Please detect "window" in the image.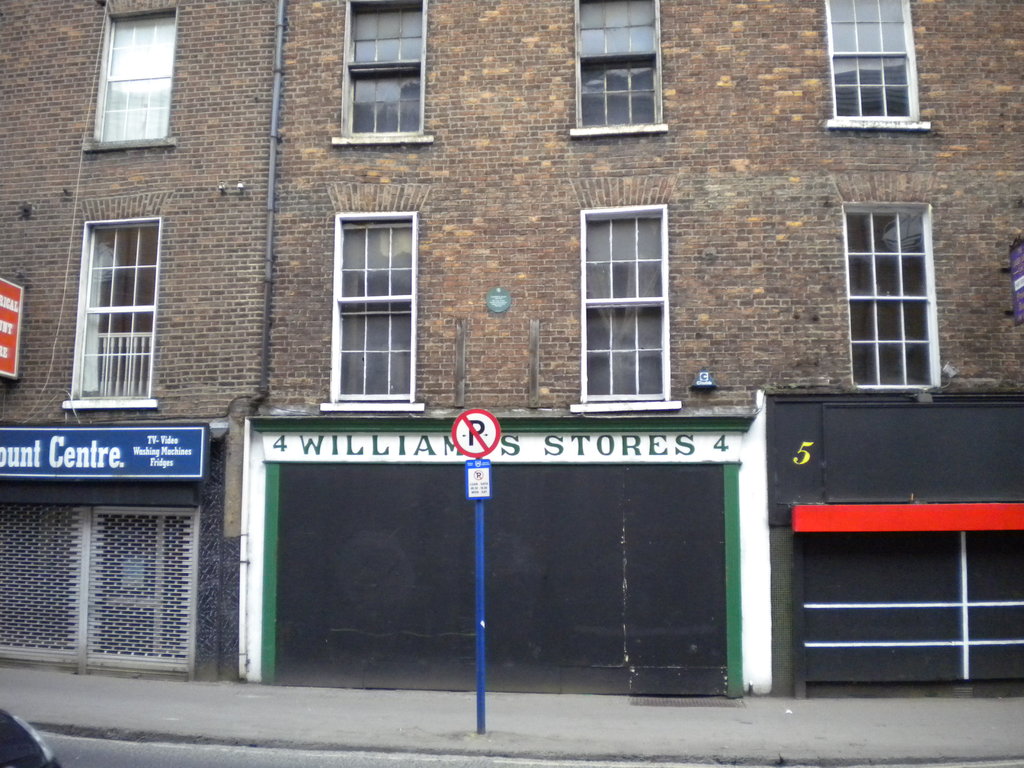
(81, 0, 179, 150).
